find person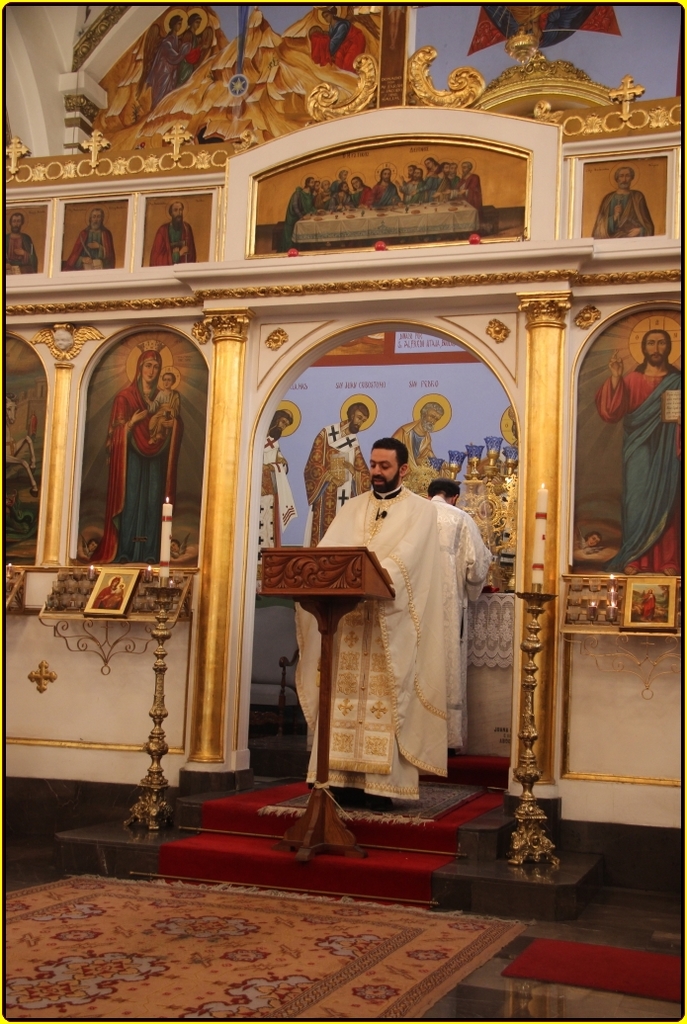
box(423, 473, 492, 762)
